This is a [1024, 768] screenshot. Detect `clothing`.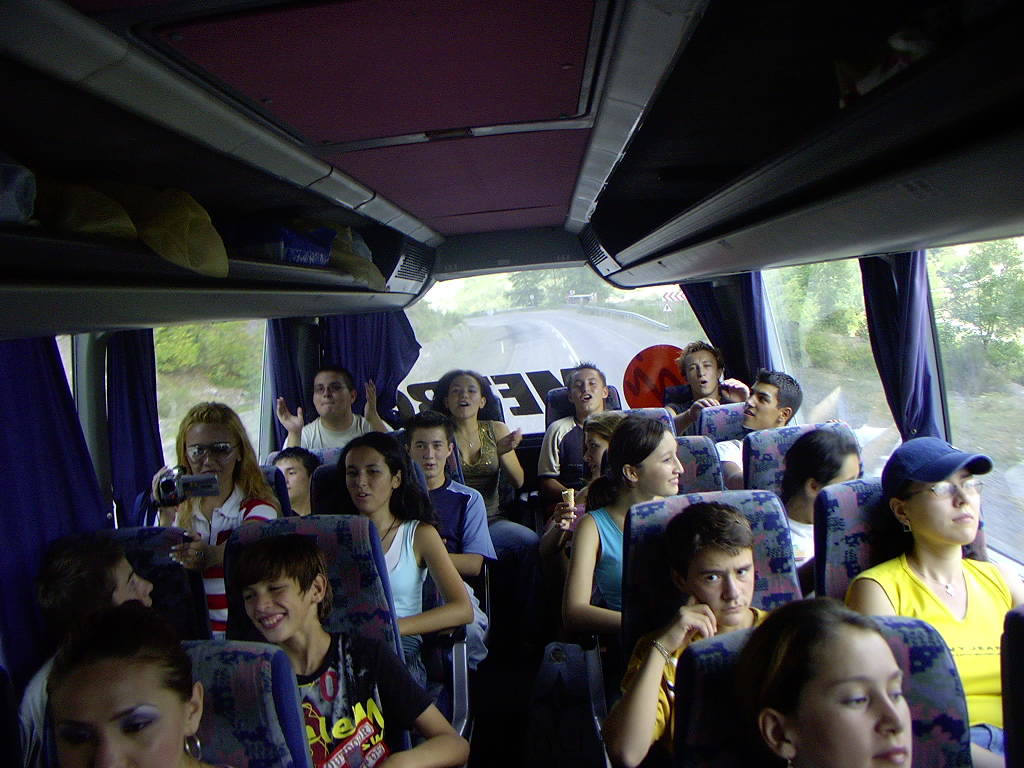
<box>846,557,1013,726</box>.
